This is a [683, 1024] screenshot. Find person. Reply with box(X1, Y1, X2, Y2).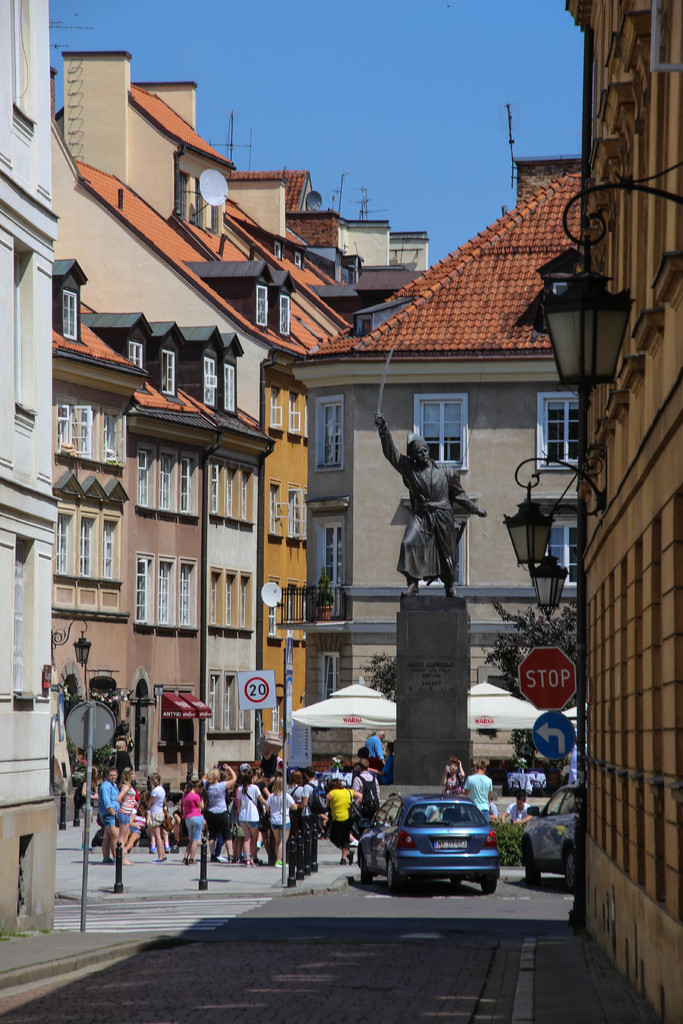
box(505, 755, 545, 792).
